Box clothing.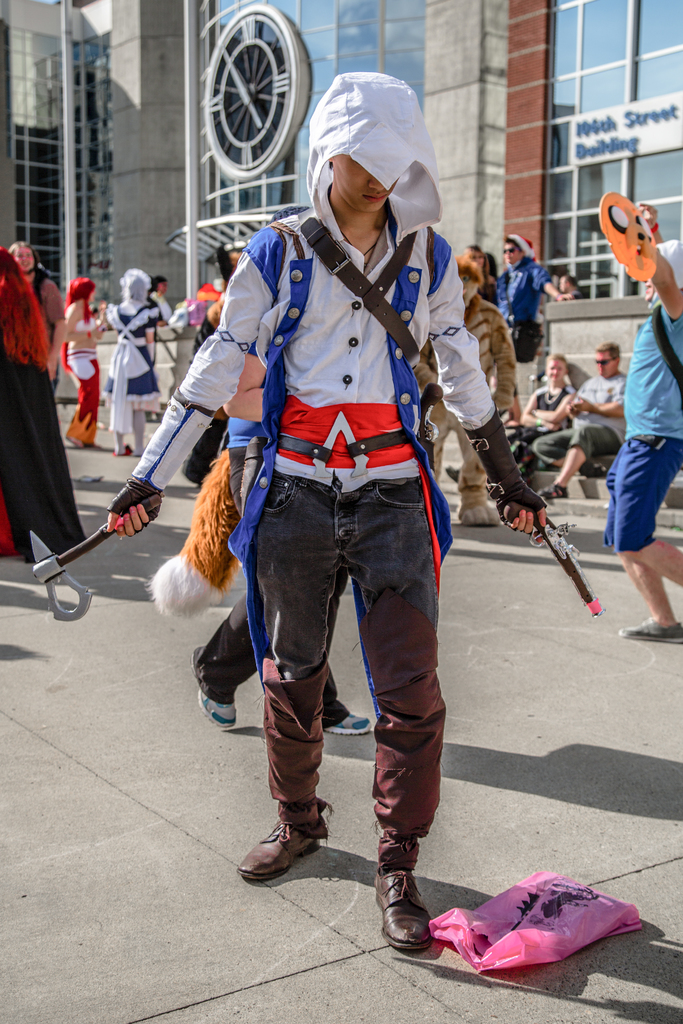
133,65,497,875.
